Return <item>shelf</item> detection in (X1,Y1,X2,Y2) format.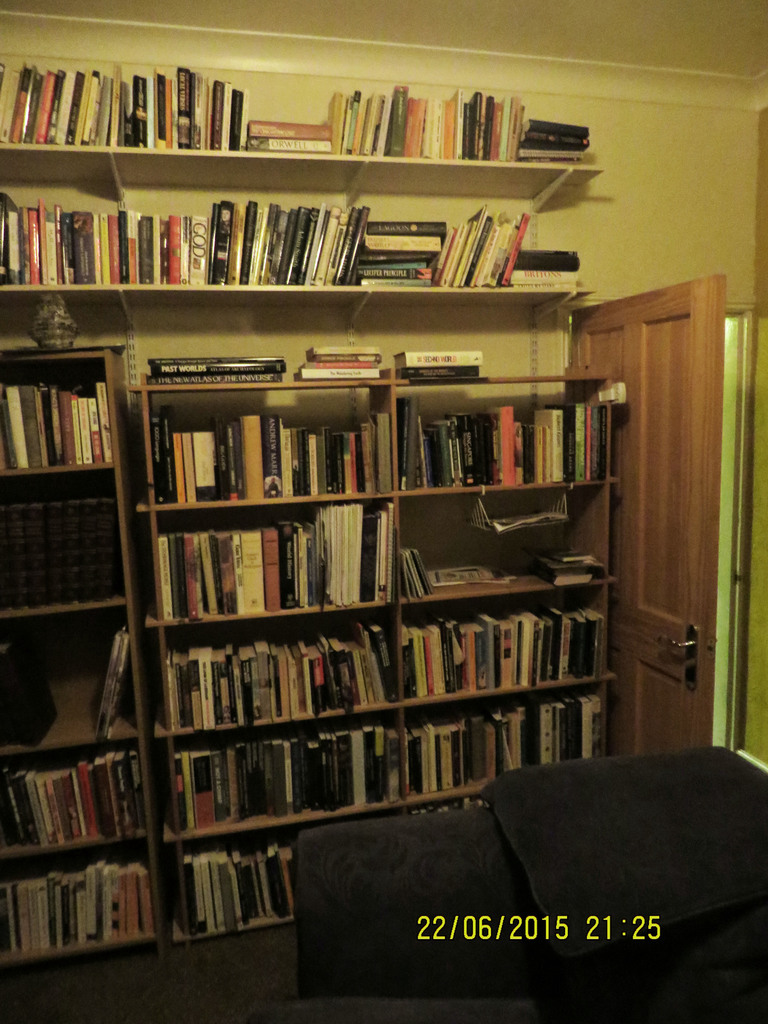
(141,603,397,734).
